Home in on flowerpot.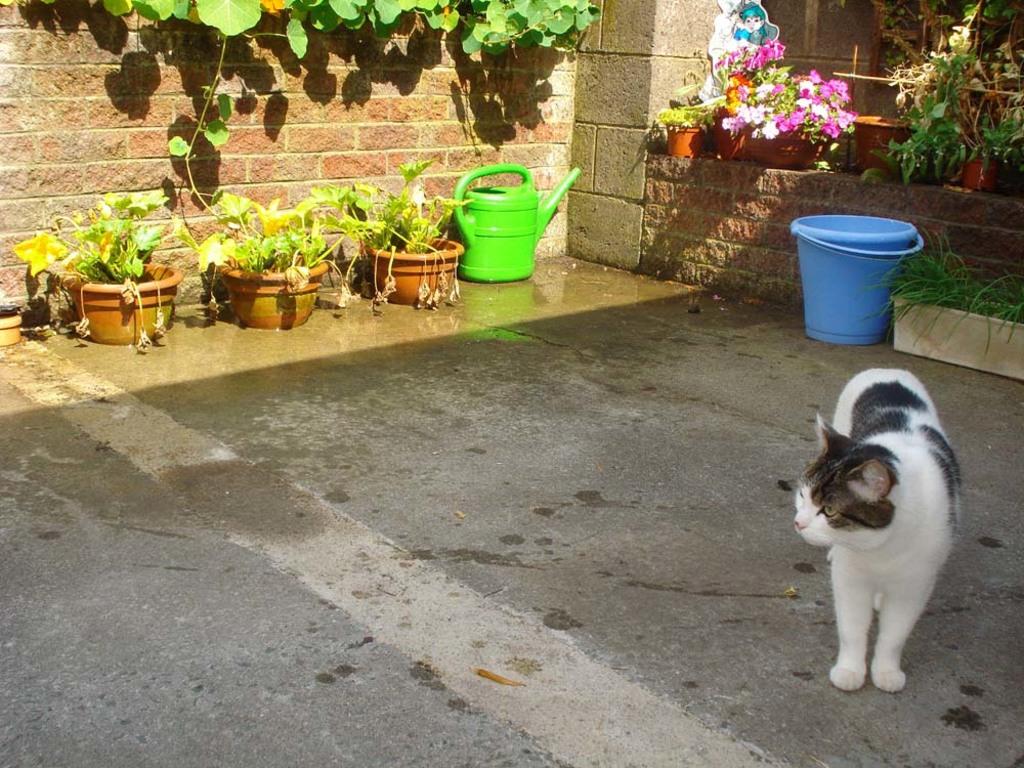
Homed in at <box>217,240,325,330</box>.
